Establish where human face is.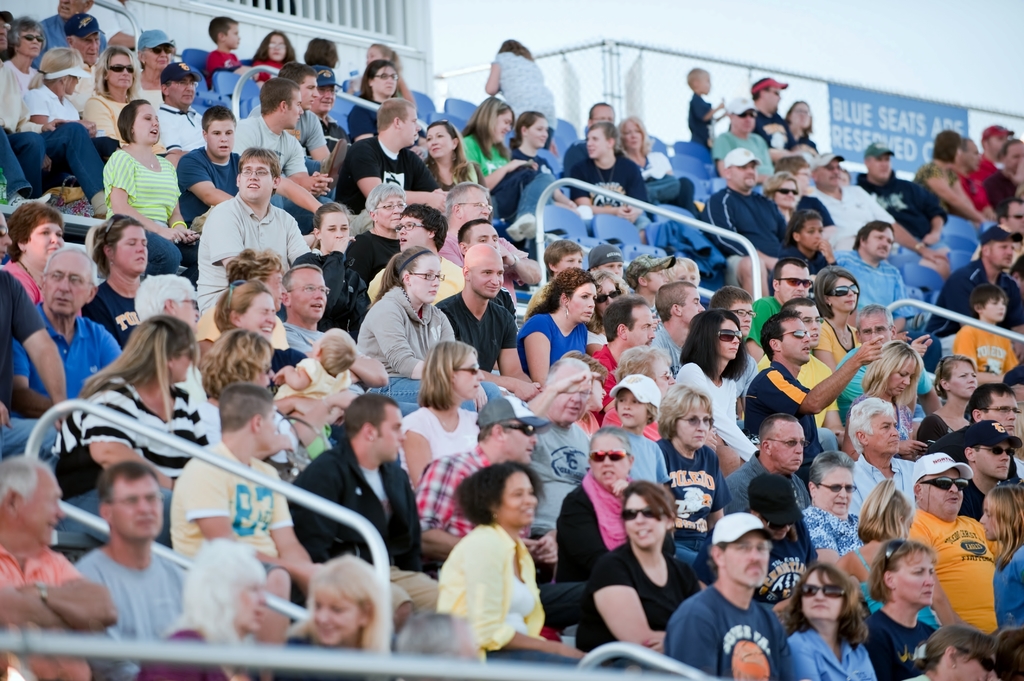
Established at 862/227/895/255.
